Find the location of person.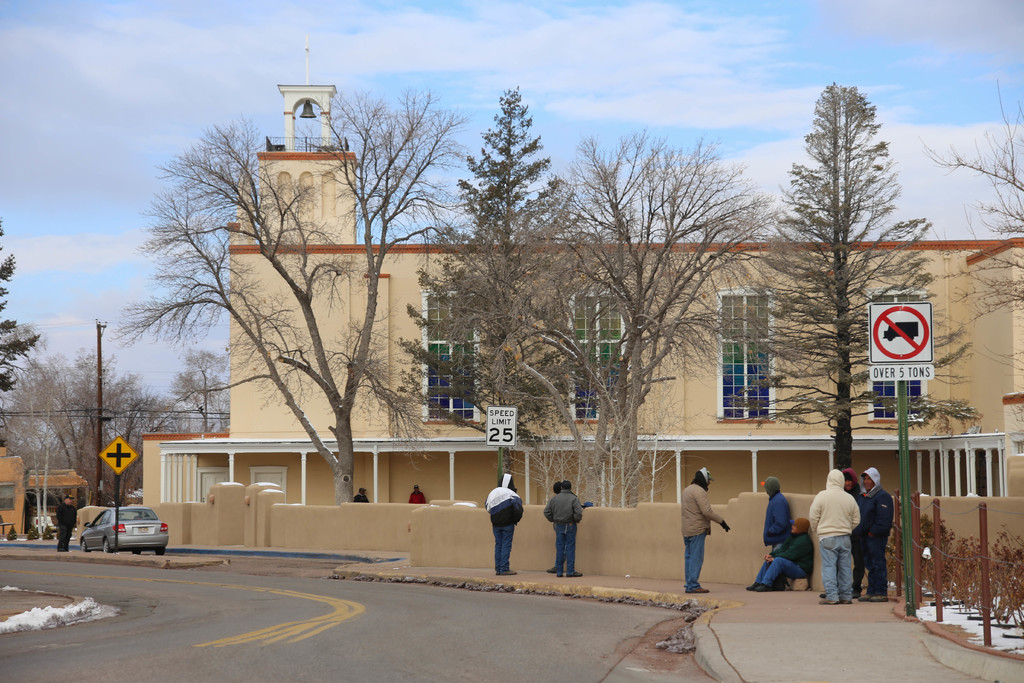
Location: <bbox>821, 468, 862, 597</bbox>.
